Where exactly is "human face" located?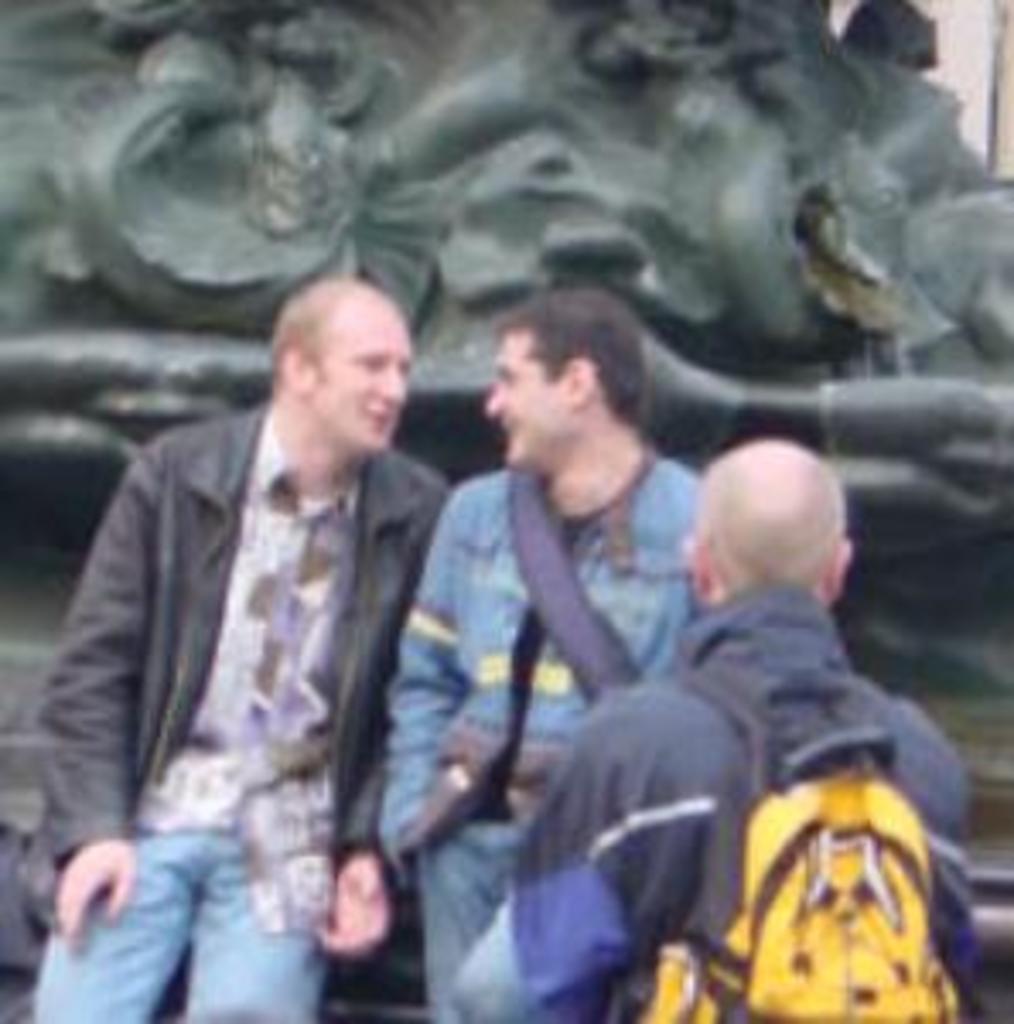
Its bounding box is {"left": 307, "top": 297, "right": 406, "bottom": 457}.
